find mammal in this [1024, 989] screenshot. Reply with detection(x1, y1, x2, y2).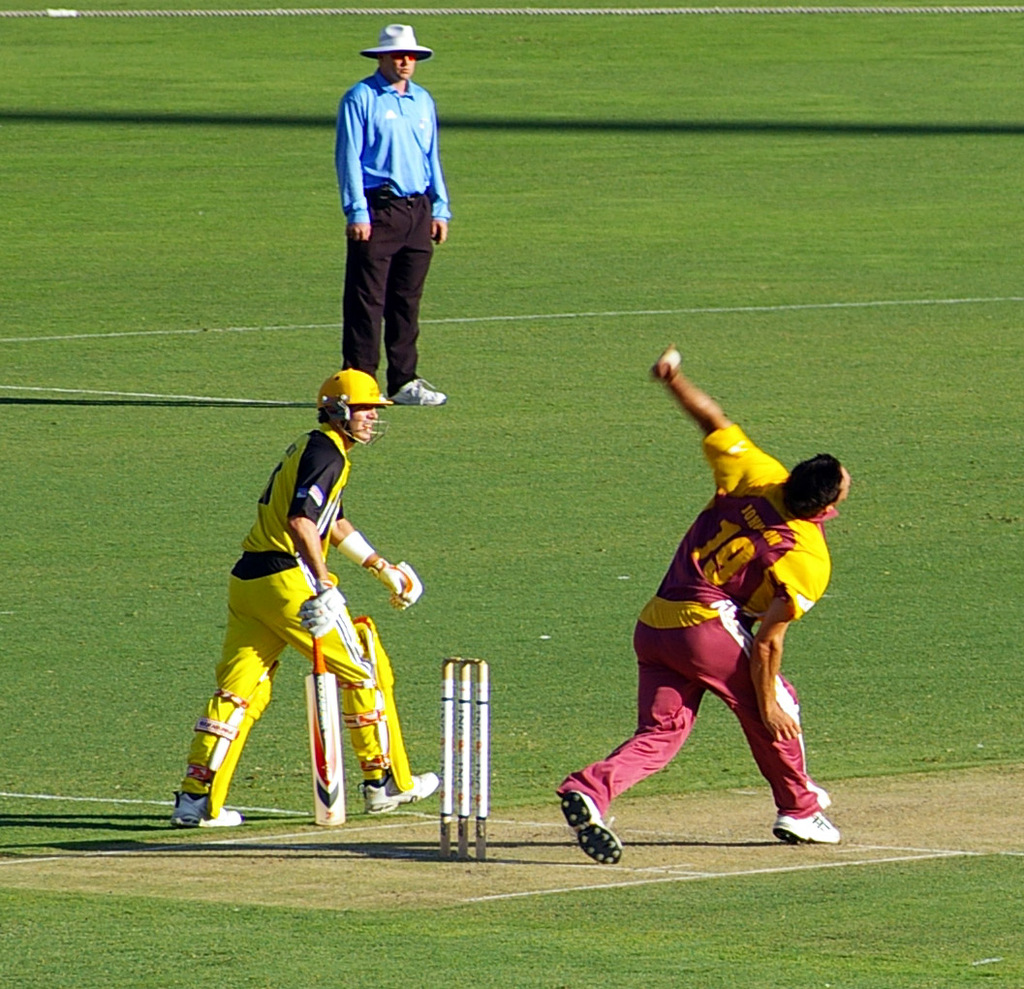
detection(143, 365, 416, 831).
